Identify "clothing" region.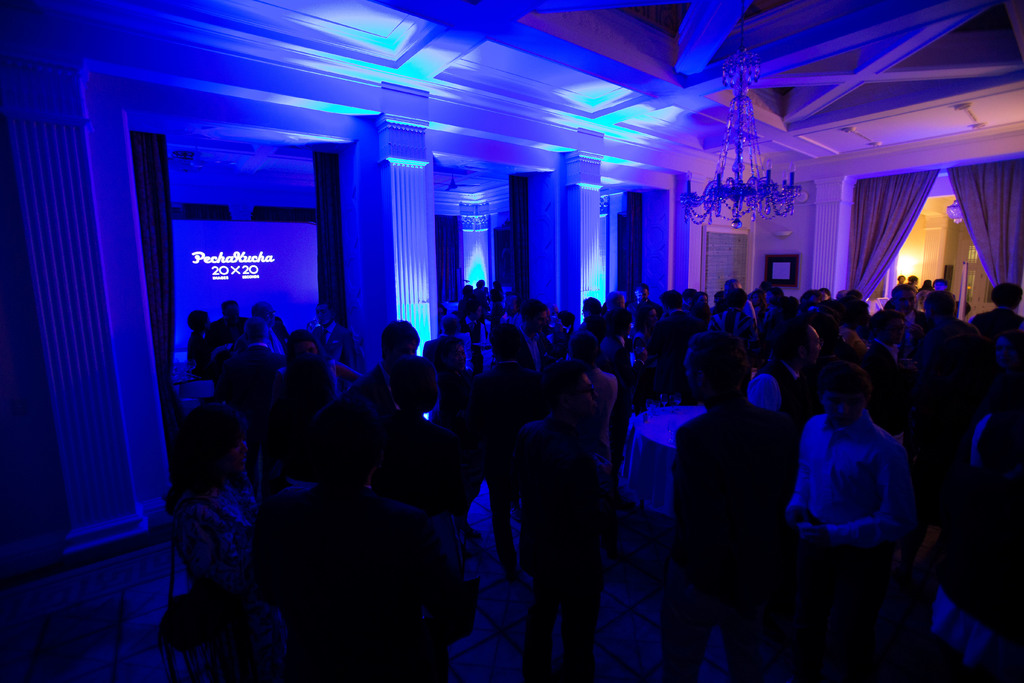
Region: (538,578,598,678).
